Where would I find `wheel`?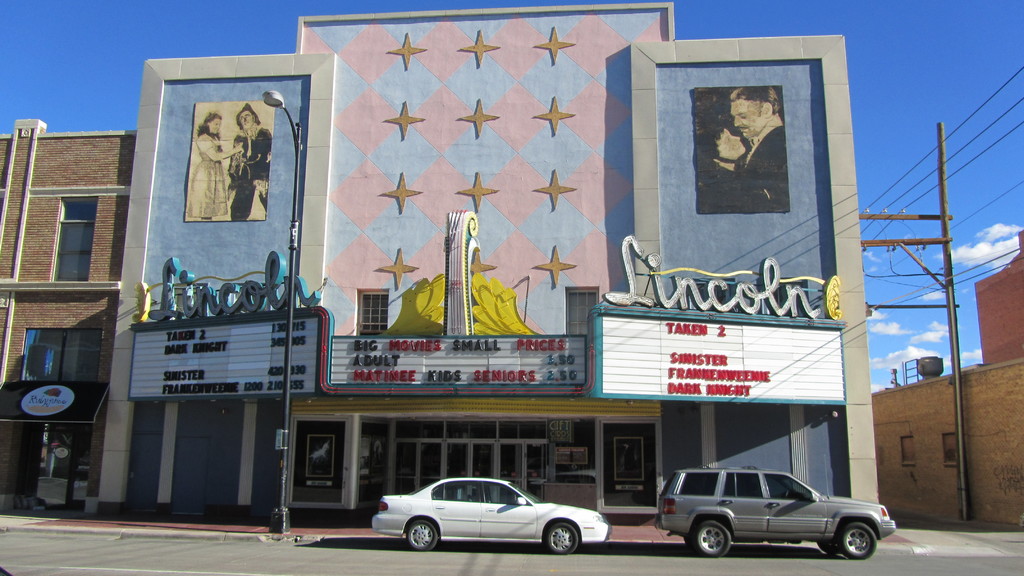
At <box>545,527,581,555</box>.
